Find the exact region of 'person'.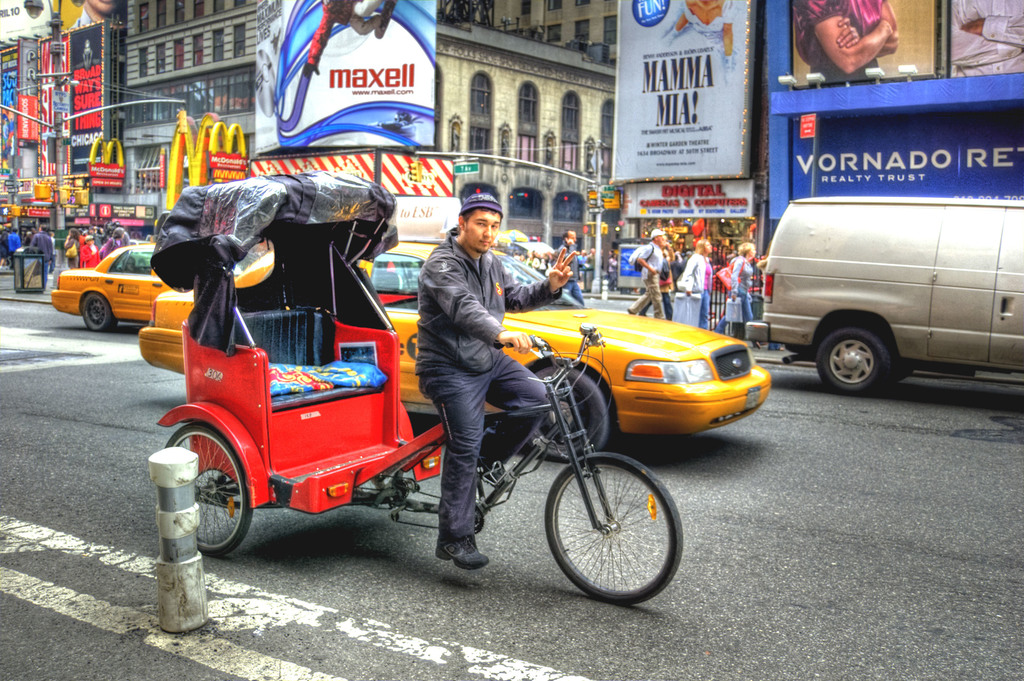
Exact region: l=604, t=249, r=616, b=294.
